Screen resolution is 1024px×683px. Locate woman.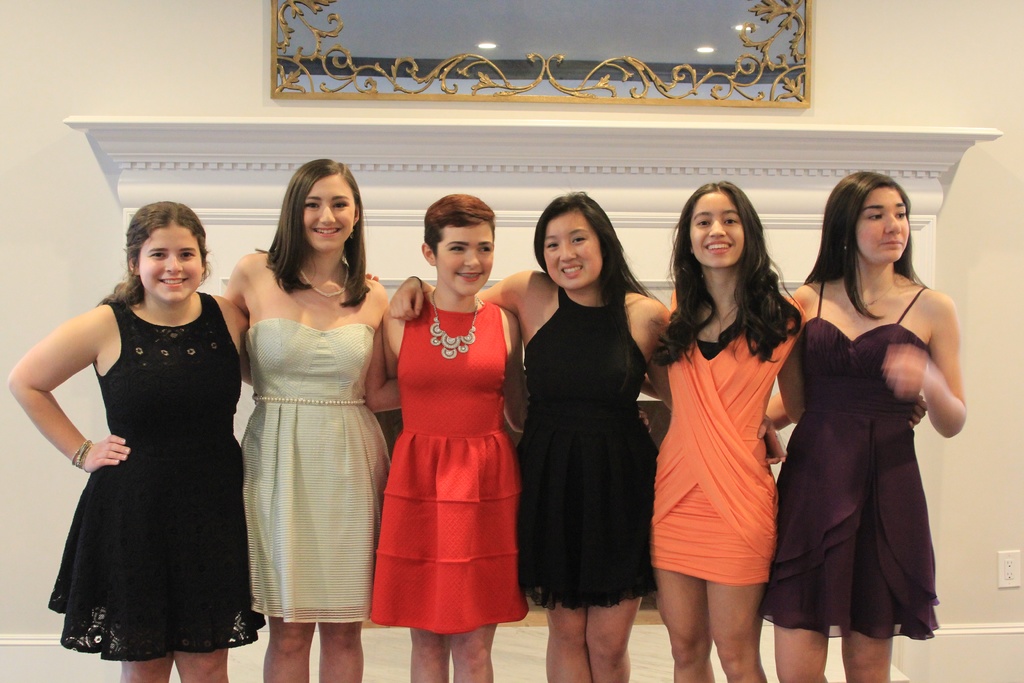
{"x1": 388, "y1": 188, "x2": 783, "y2": 682}.
